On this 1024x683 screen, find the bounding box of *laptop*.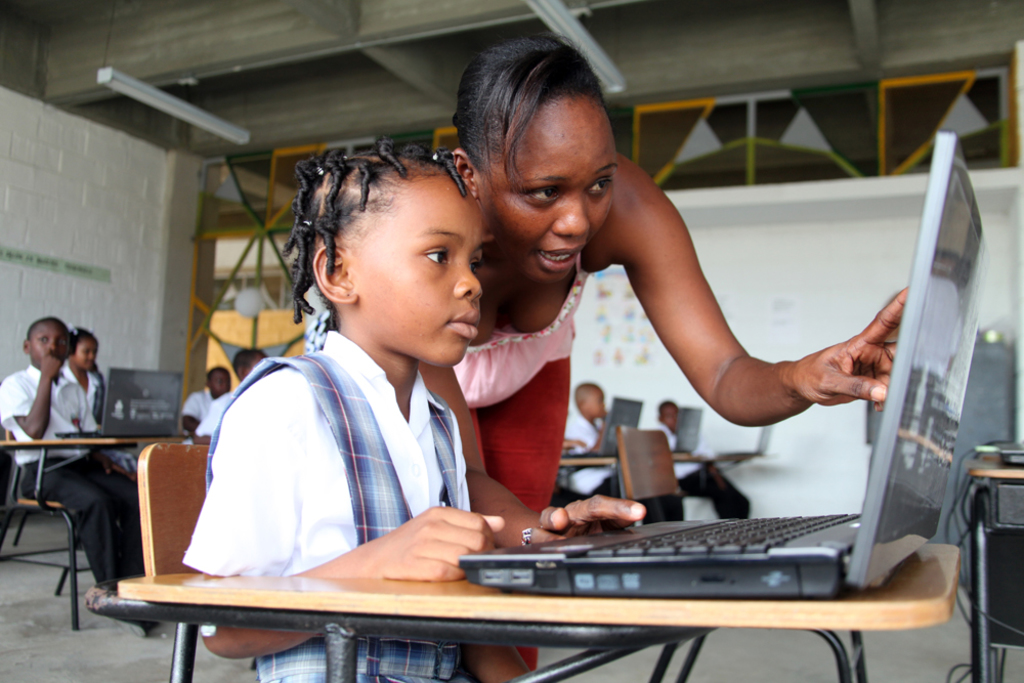
Bounding box: (562,397,641,459).
